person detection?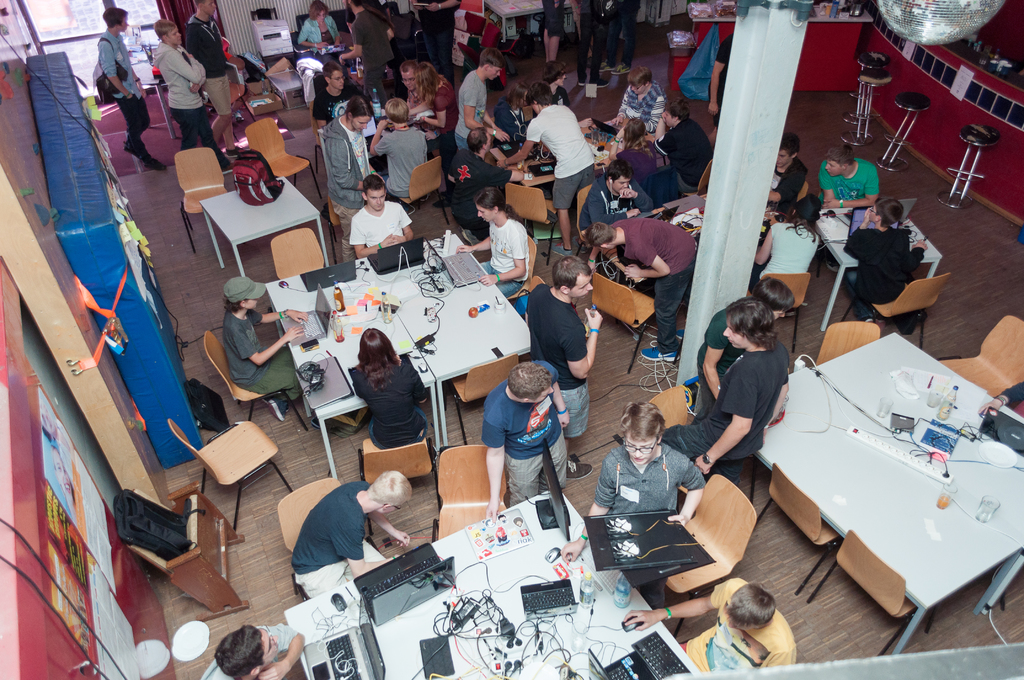
BBox(604, 113, 663, 204)
